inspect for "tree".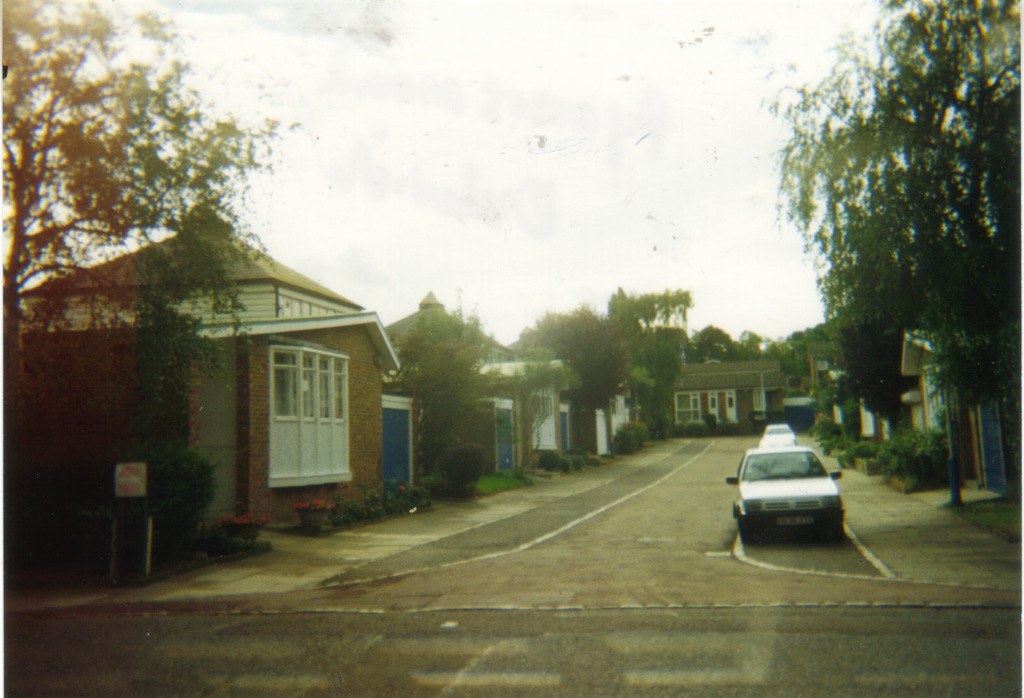
Inspection: detection(0, 0, 314, 621).
